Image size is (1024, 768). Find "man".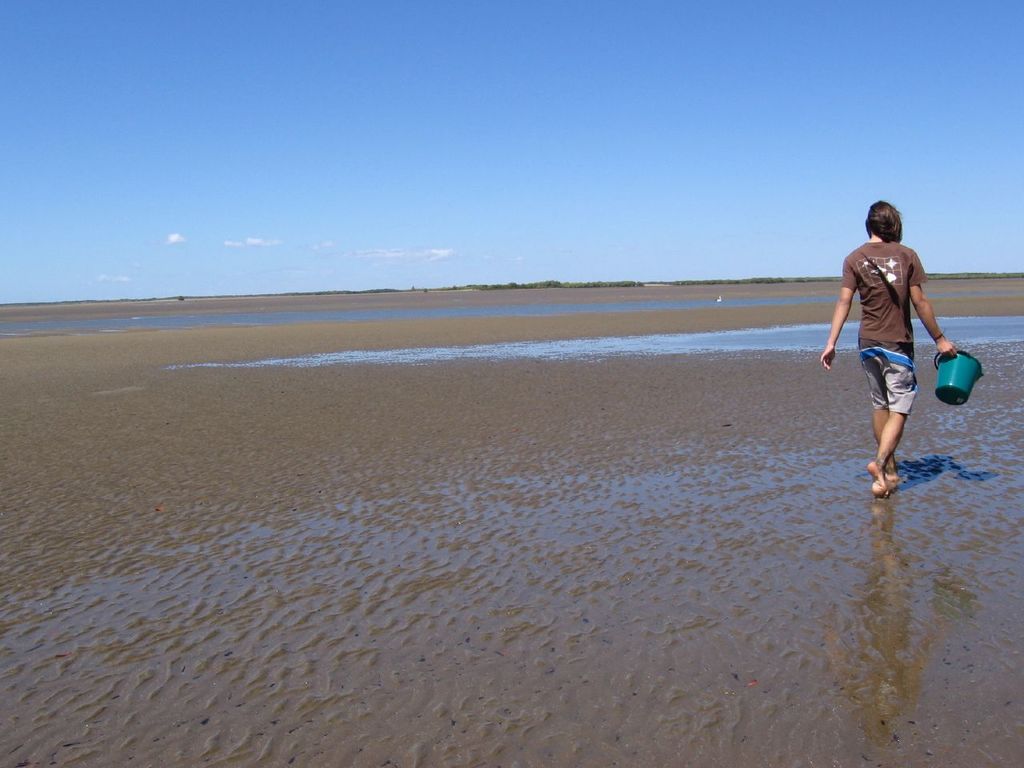
select_region(841, 199, 955, 505).
